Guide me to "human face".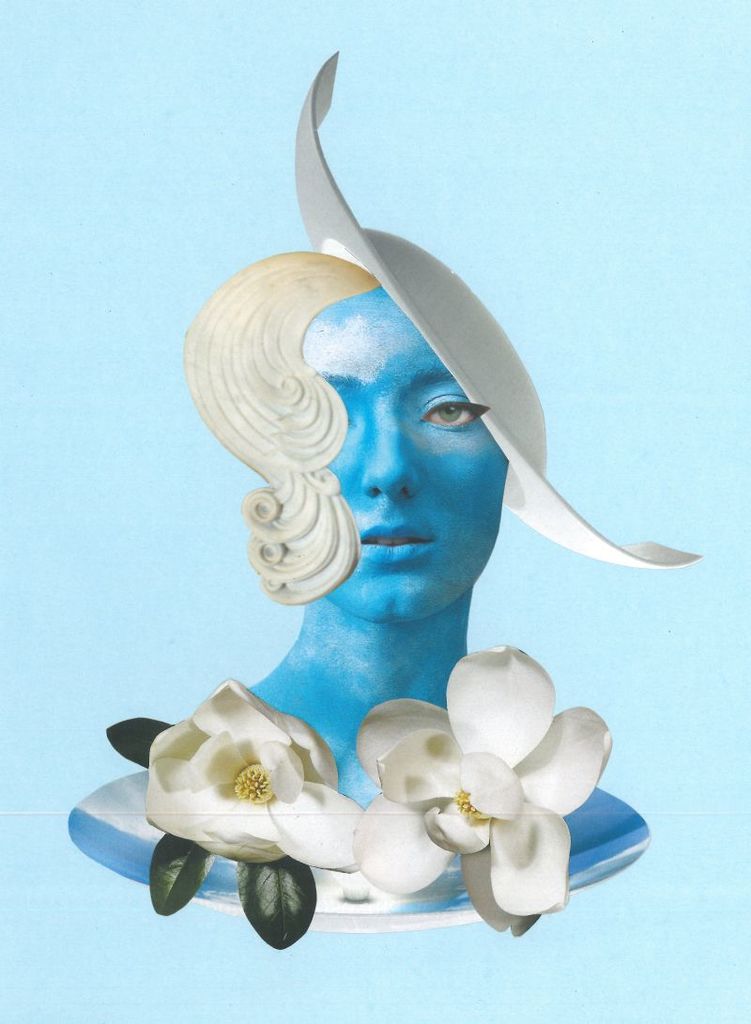
Guidance: region(305, 287, 509, 629).
